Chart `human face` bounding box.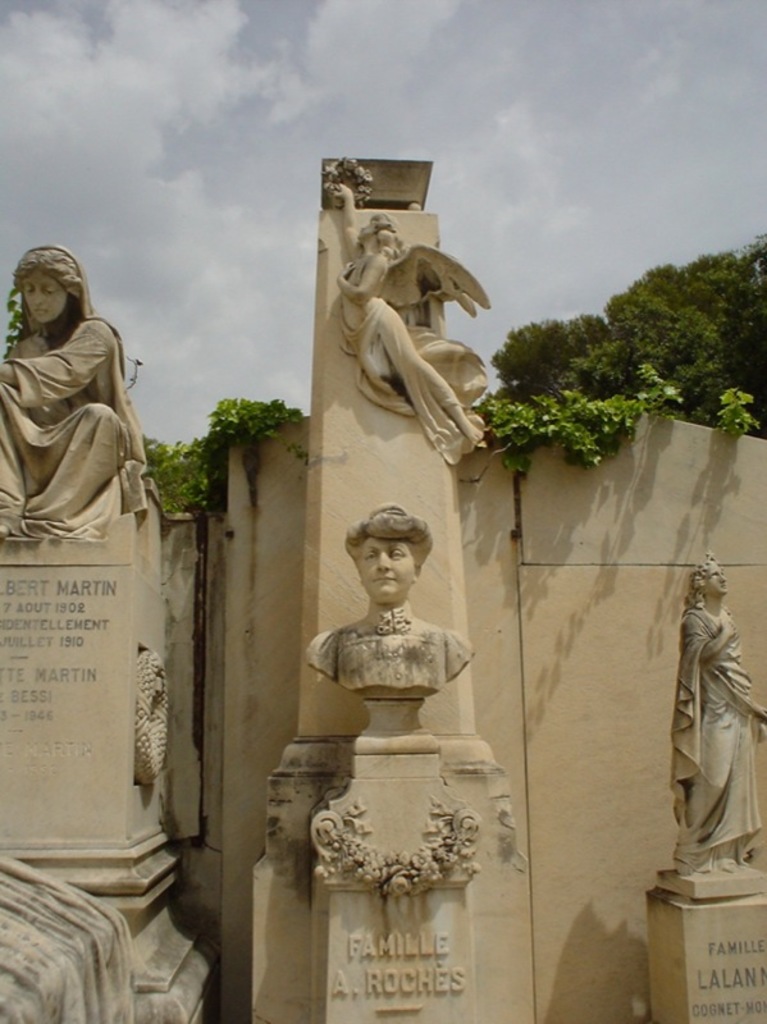
Charted: <region>364, 536, 411, 604</region>.
